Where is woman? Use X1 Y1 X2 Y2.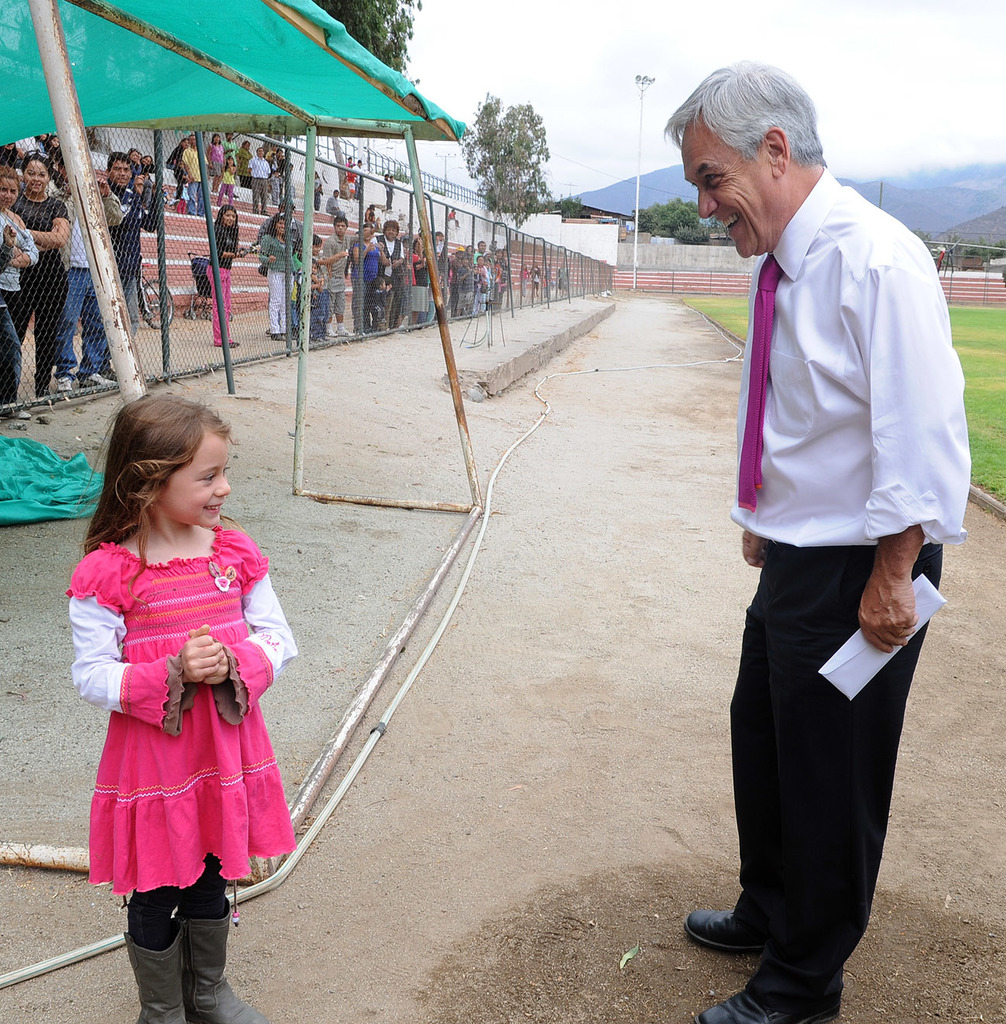
208 138 227 187.
